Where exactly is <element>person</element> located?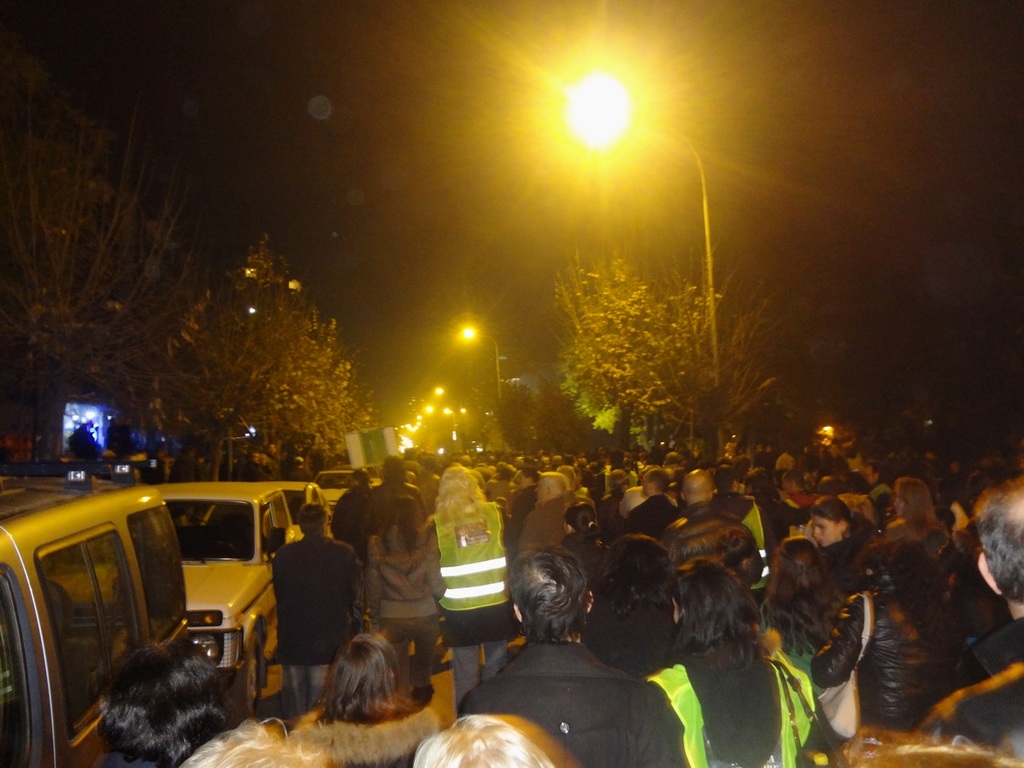
Its bounding box is select_region(618, 563, 824, 767).
